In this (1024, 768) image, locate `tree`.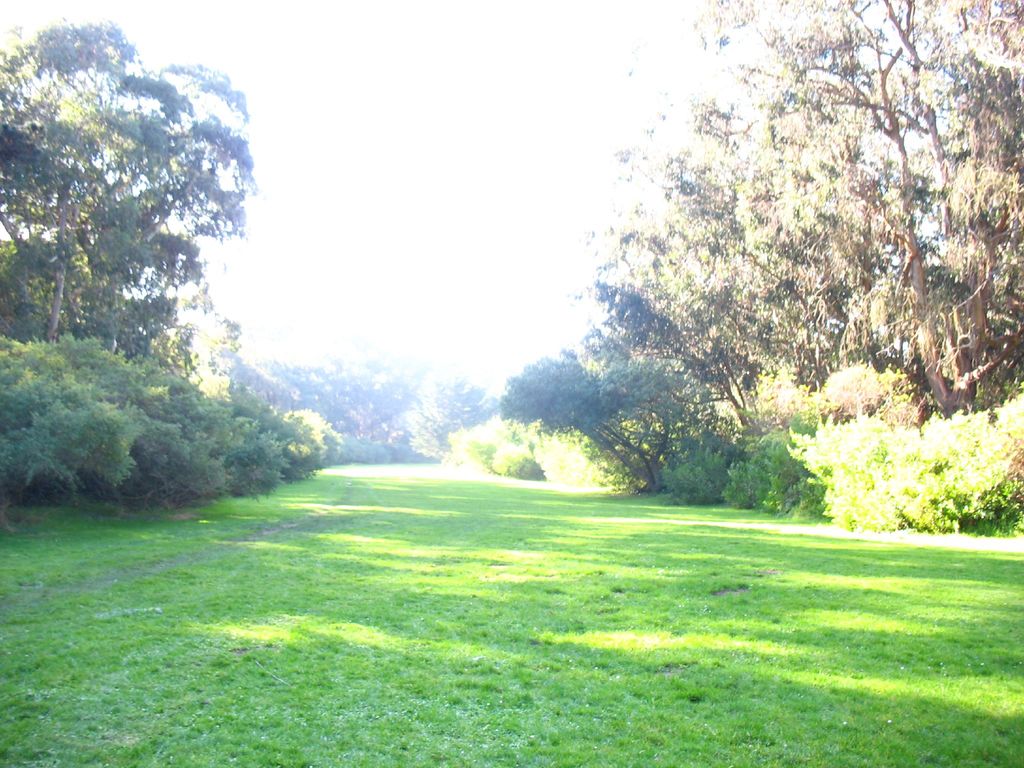
Bounding box: 0/5/342/505.
